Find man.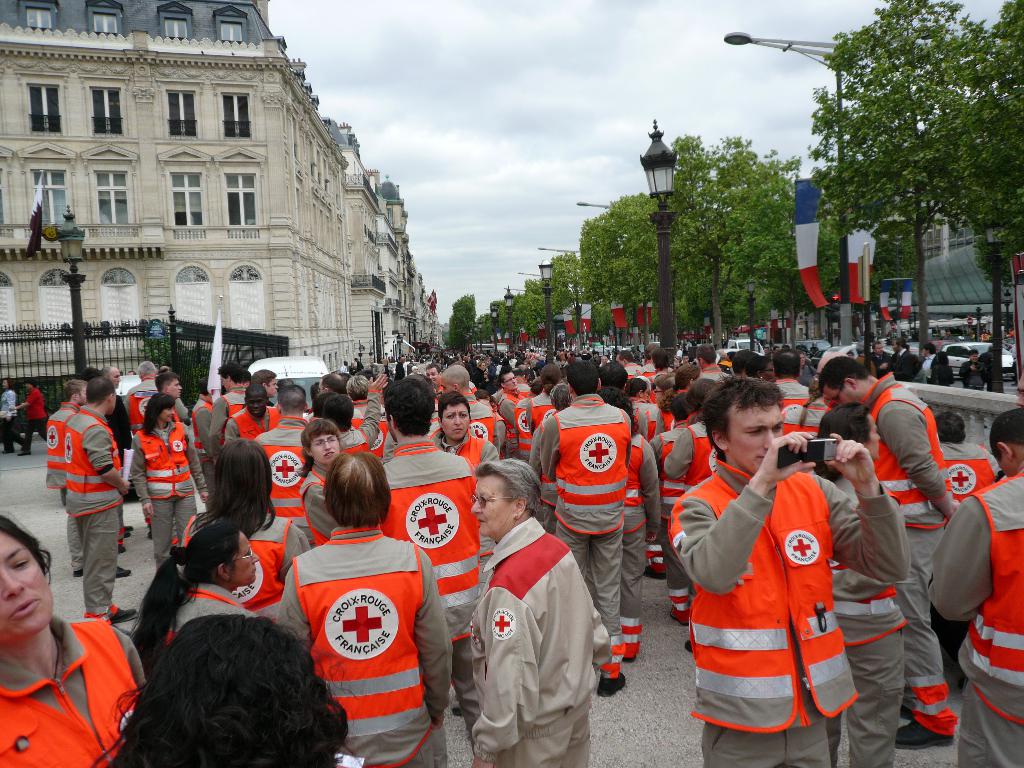
rect(282, 447, 468, 767).
